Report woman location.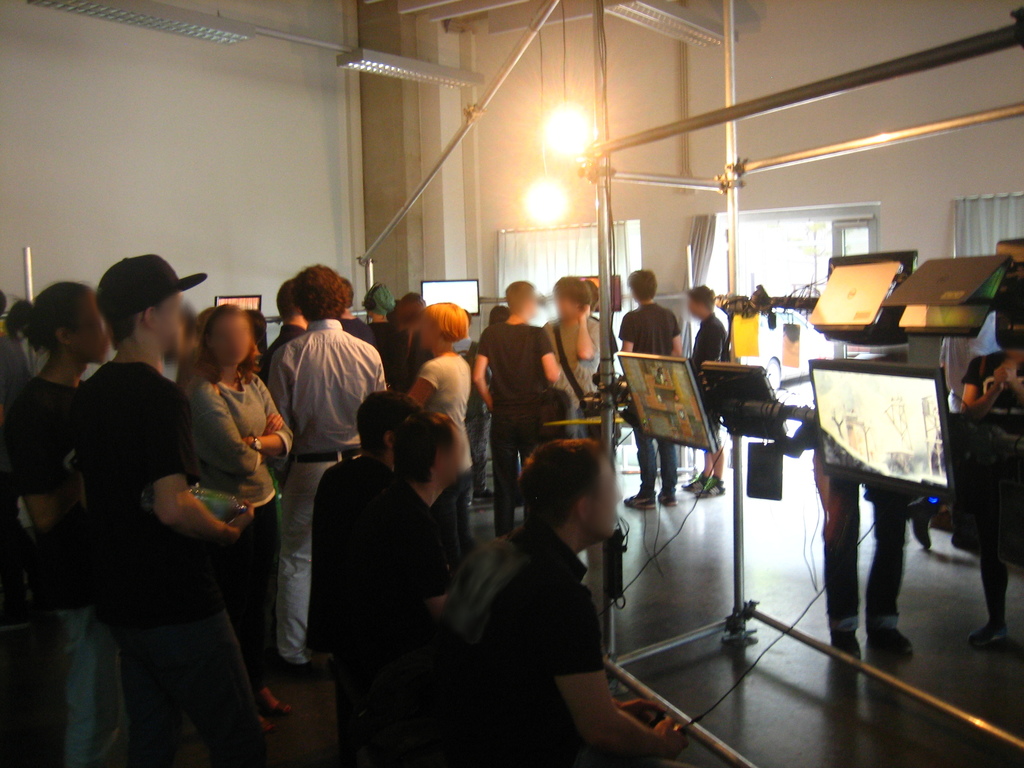
Report: 406/301/474/579.
